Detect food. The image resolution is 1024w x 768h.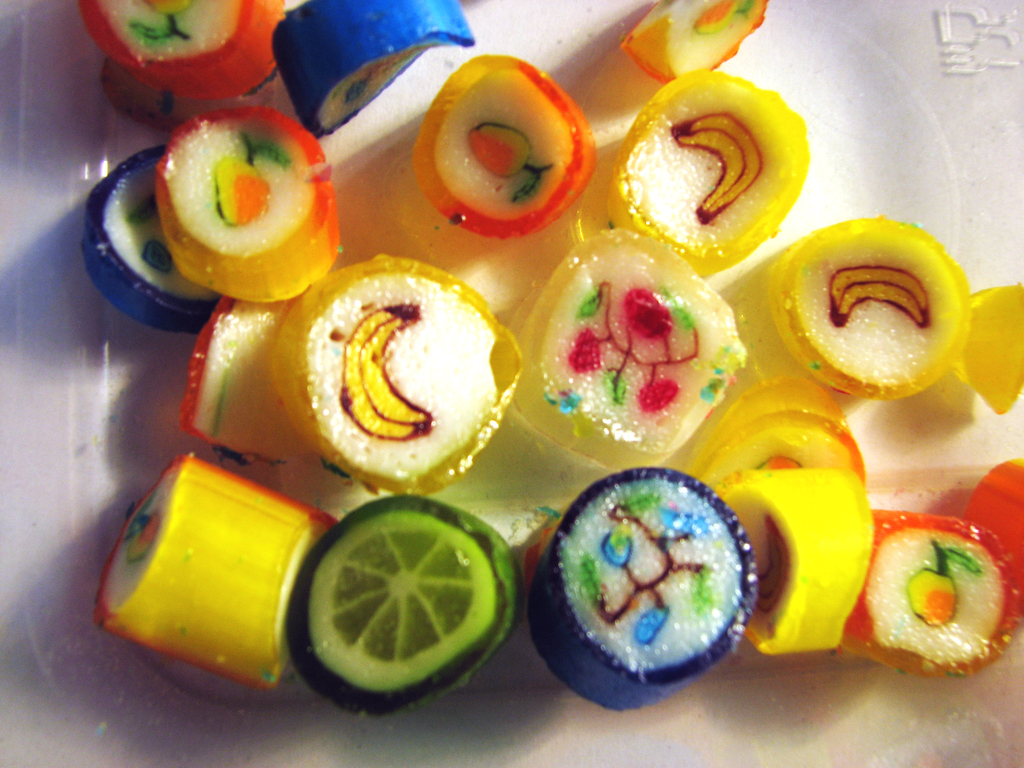
<region>768, 212, 973, 399</region>.
